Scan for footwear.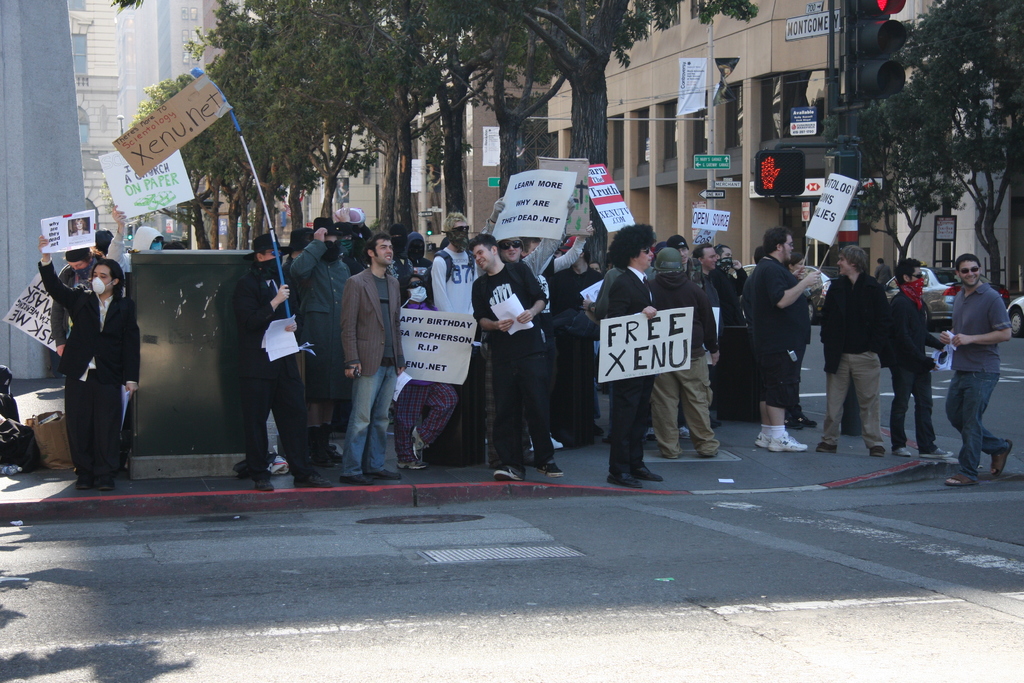
Scan result: {"x1": 655, "y1": 437, "x2": 682, "y2": 457}.
